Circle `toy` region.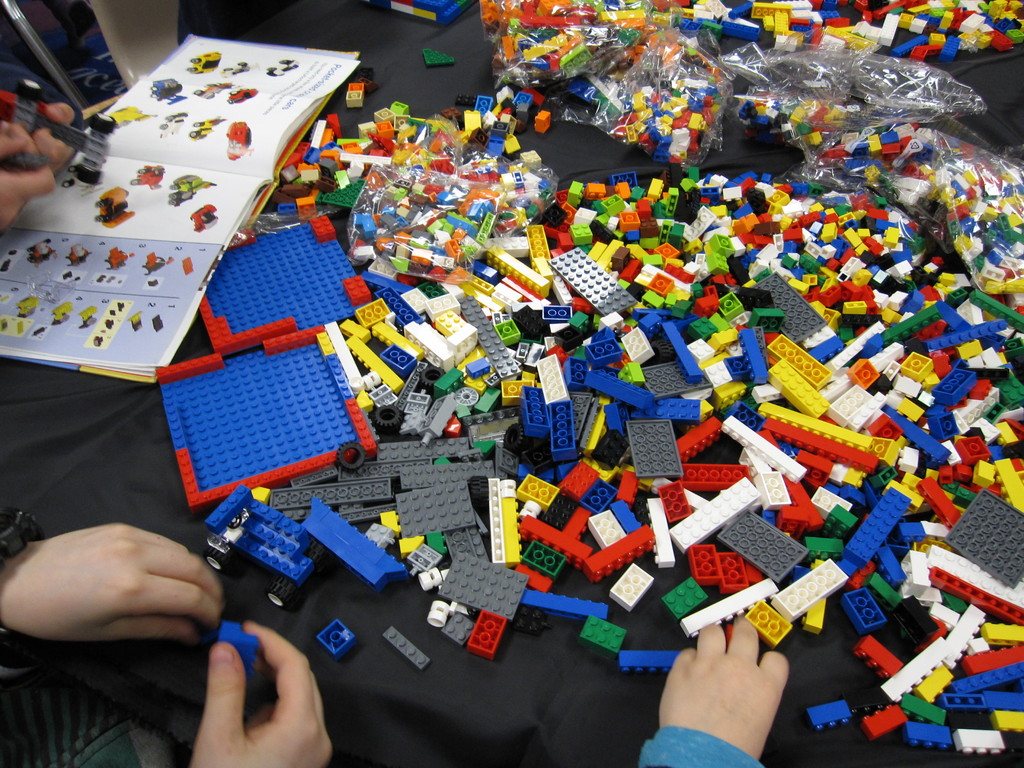
Region: BBox(218, 61, 260, 77).
